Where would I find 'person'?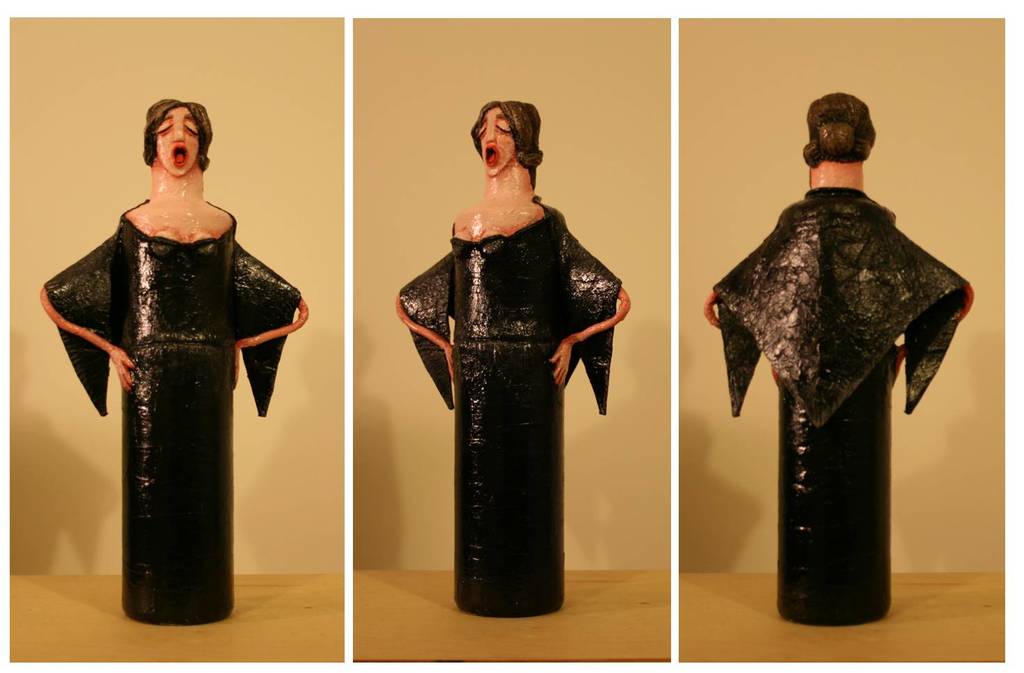
At box(395, 100, 630, 620).
